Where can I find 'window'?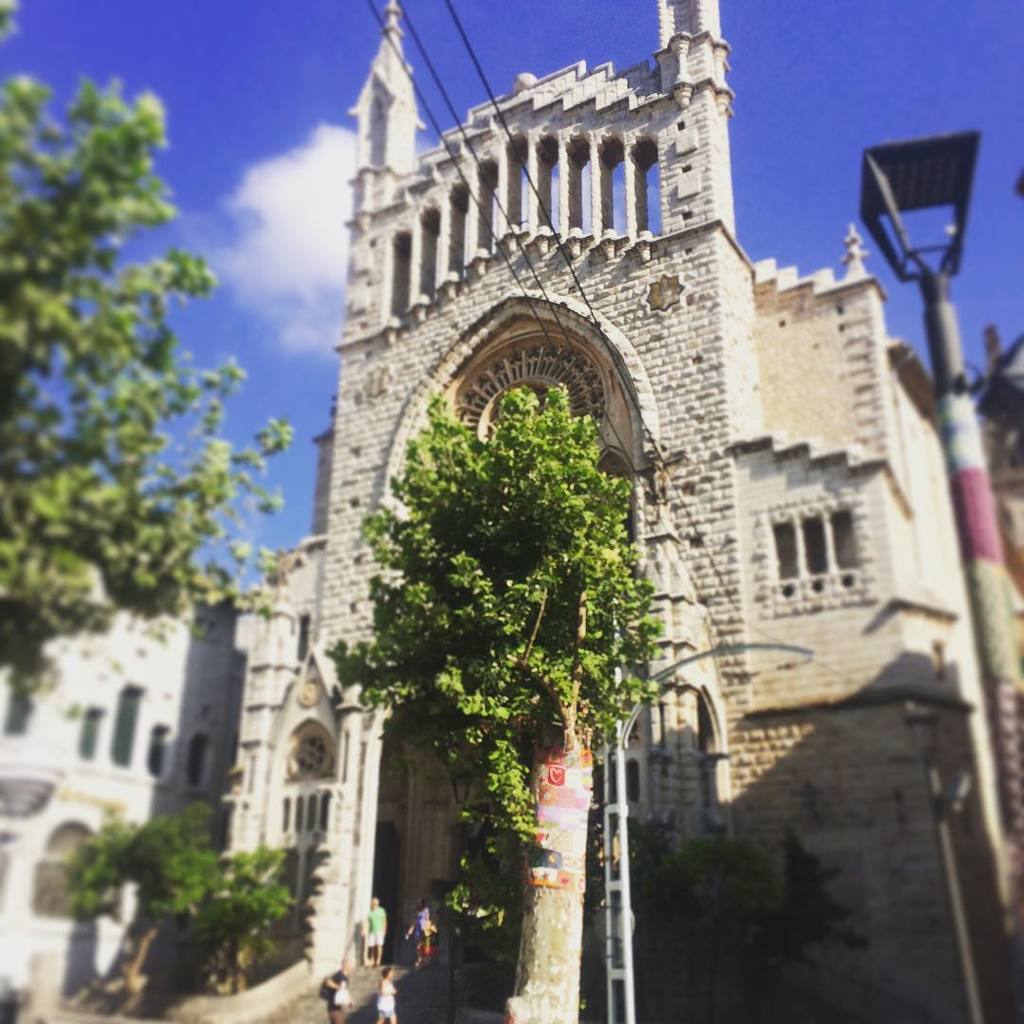
You can find it at 147, 719, 173, 777.
